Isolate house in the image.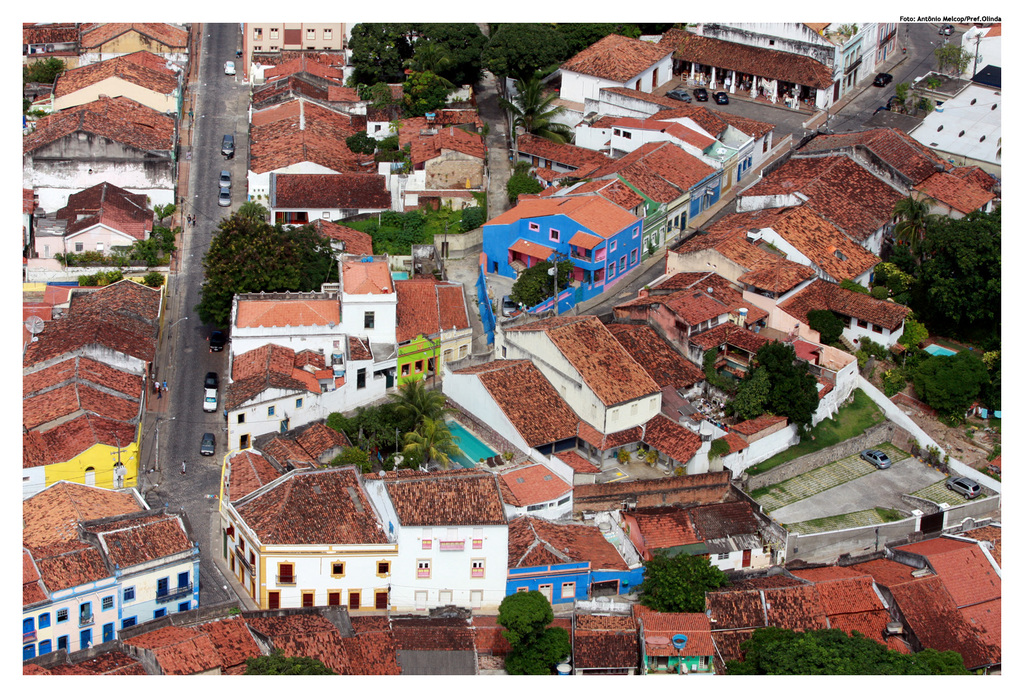
Isolated region: BBox(208, 457, 507, 617).
